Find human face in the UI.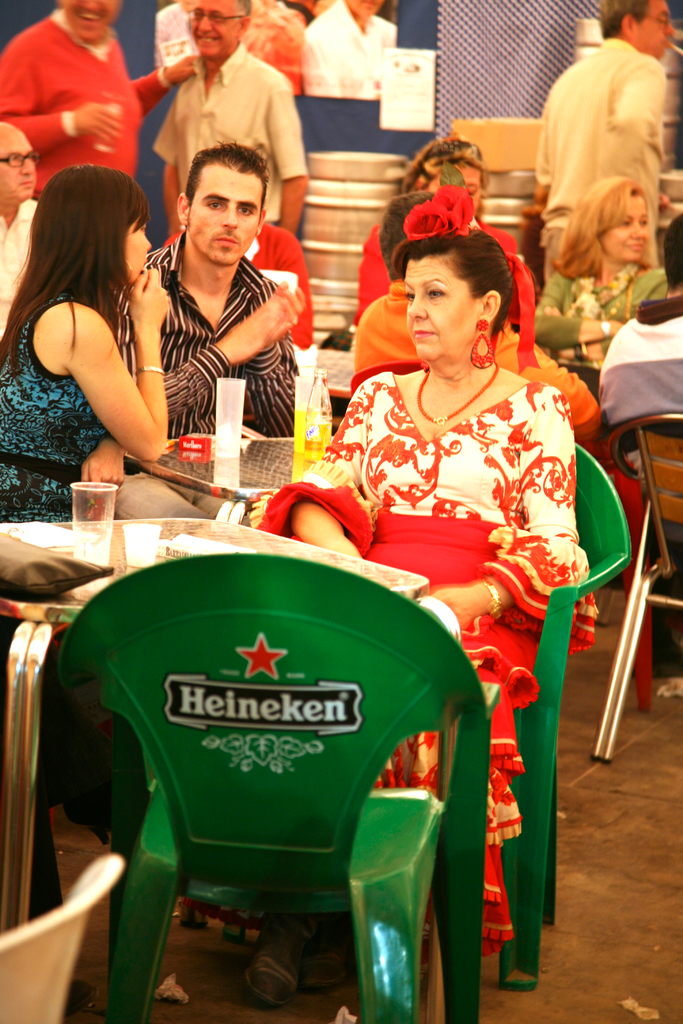
UI element at (x1=409, y1=257, x2=486, y2=362).
